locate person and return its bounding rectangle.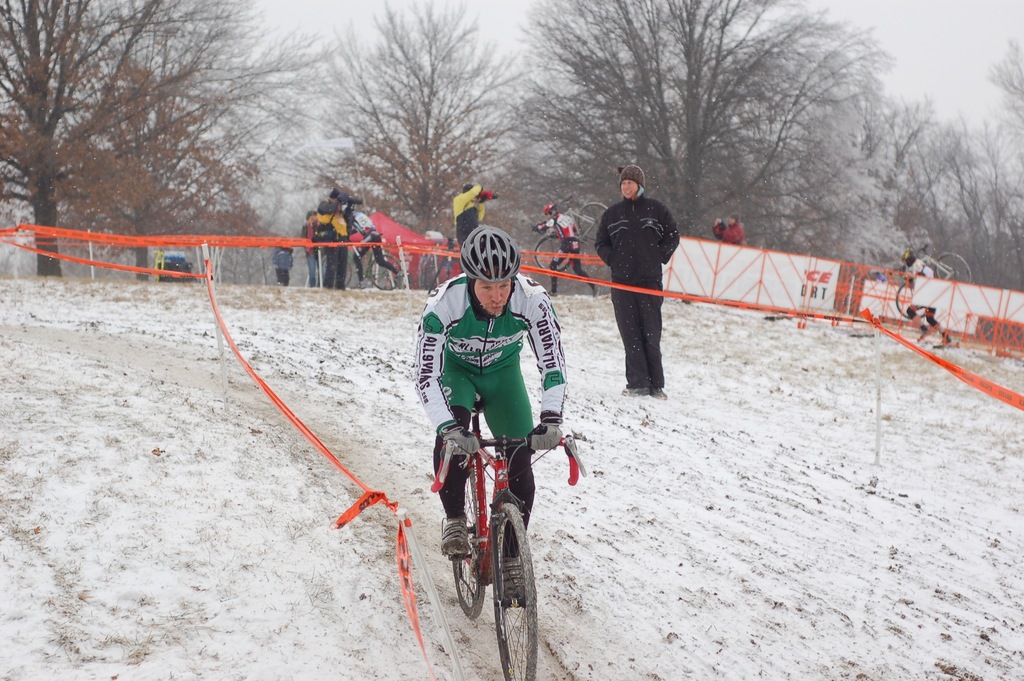
[left=713, top=211, right=746, bottom=246].
